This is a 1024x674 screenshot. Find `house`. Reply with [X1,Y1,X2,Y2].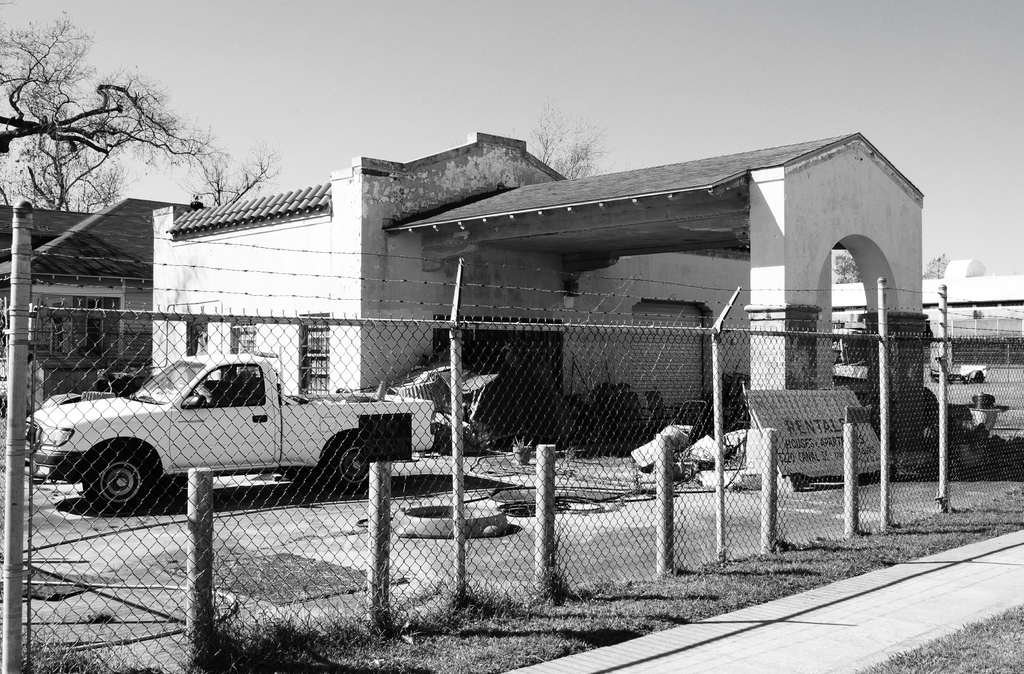
[154,129,991,442].
